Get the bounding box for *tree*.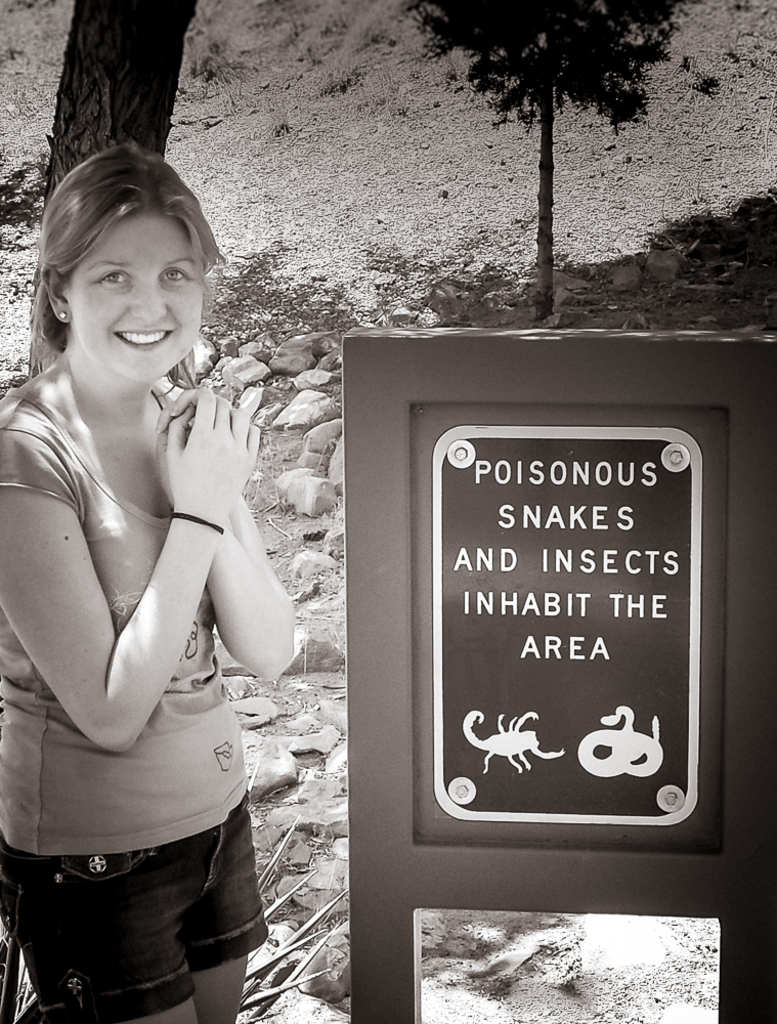
<bbox>421, 0, 679, 326</bbox>.
